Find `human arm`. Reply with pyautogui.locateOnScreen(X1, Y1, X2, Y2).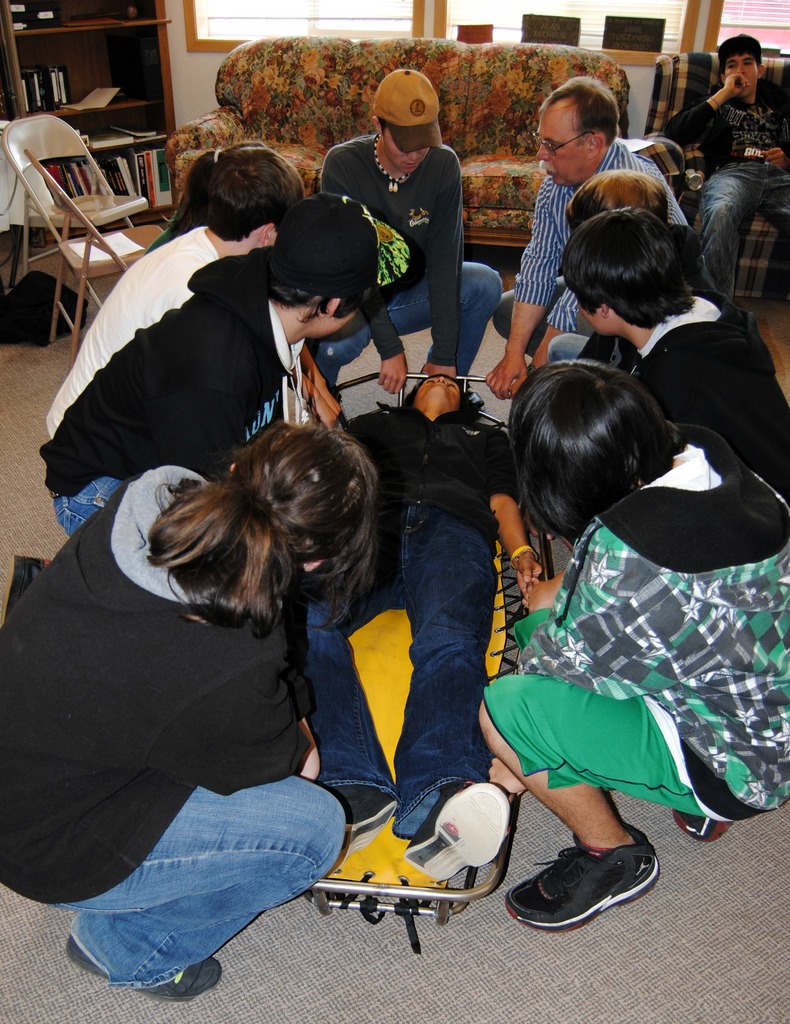
pyautogui.locateOnScreen(762, 140, 789, 172).
